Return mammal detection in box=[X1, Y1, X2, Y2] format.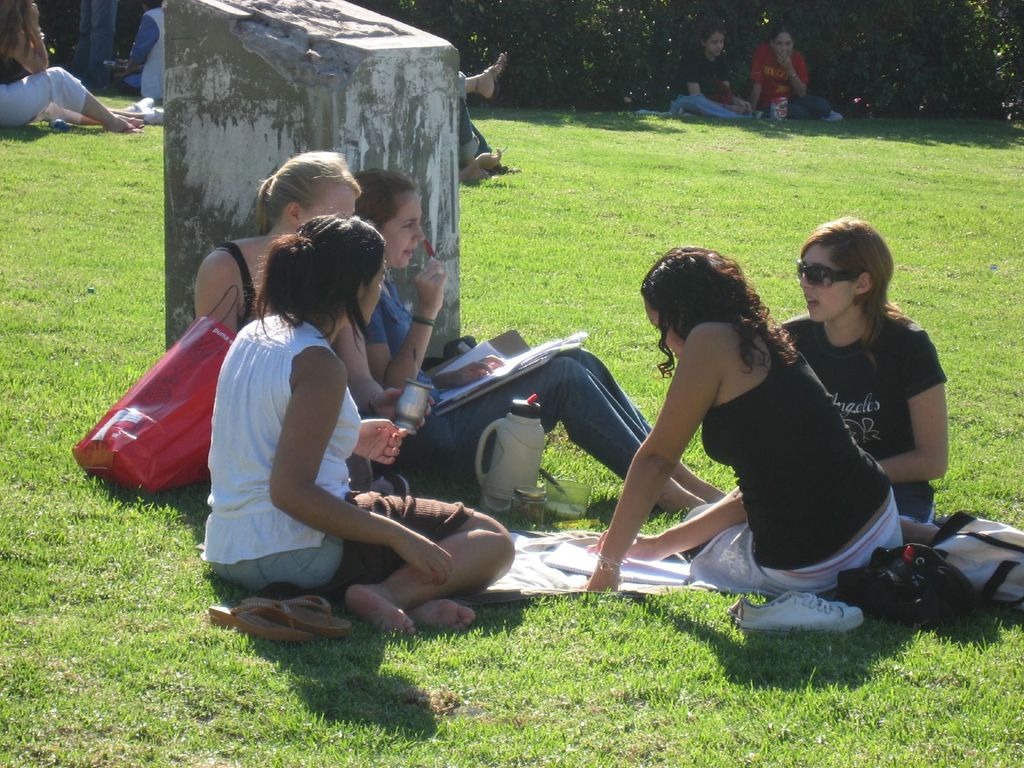
box=[691, 214, 951, 540].
